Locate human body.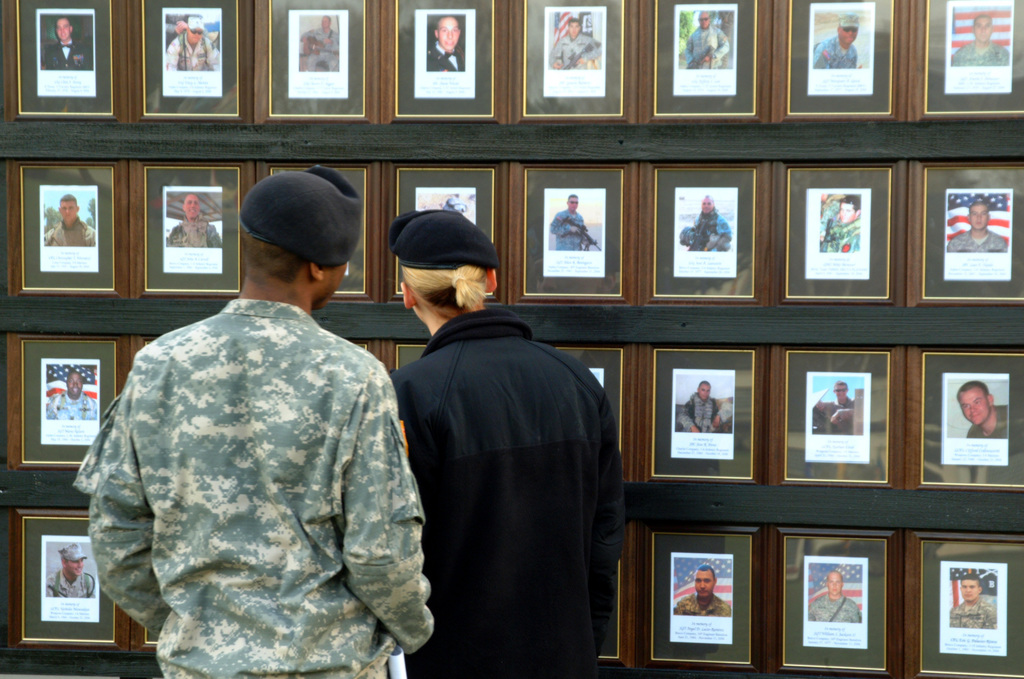
Bounding box: 44:219:97:246.
